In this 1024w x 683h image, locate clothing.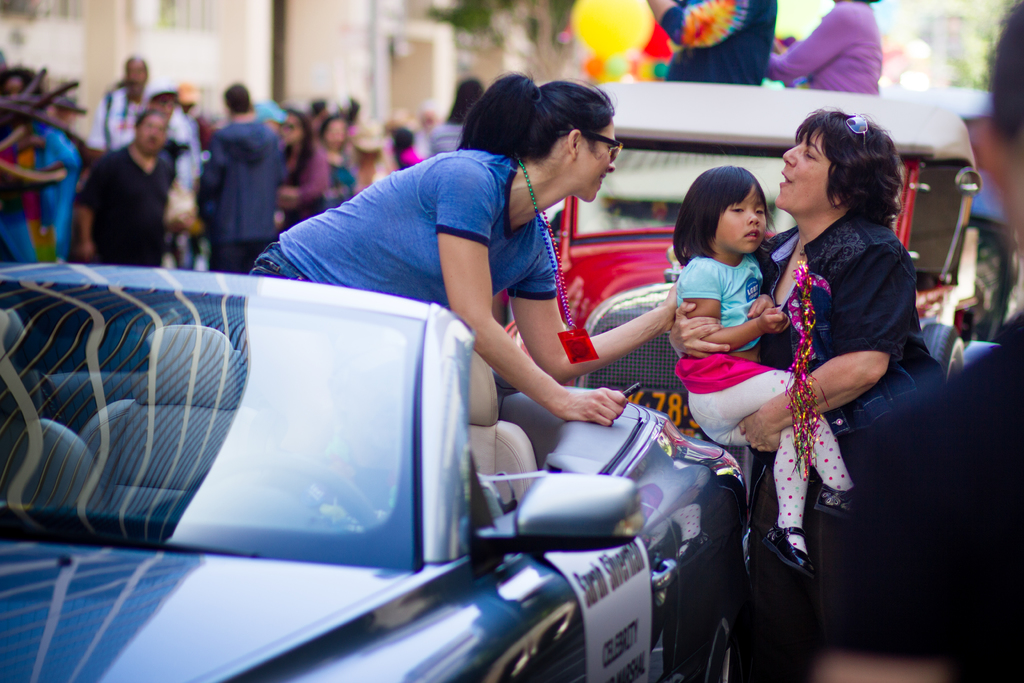
Bounding box: 73/147/169/266.
